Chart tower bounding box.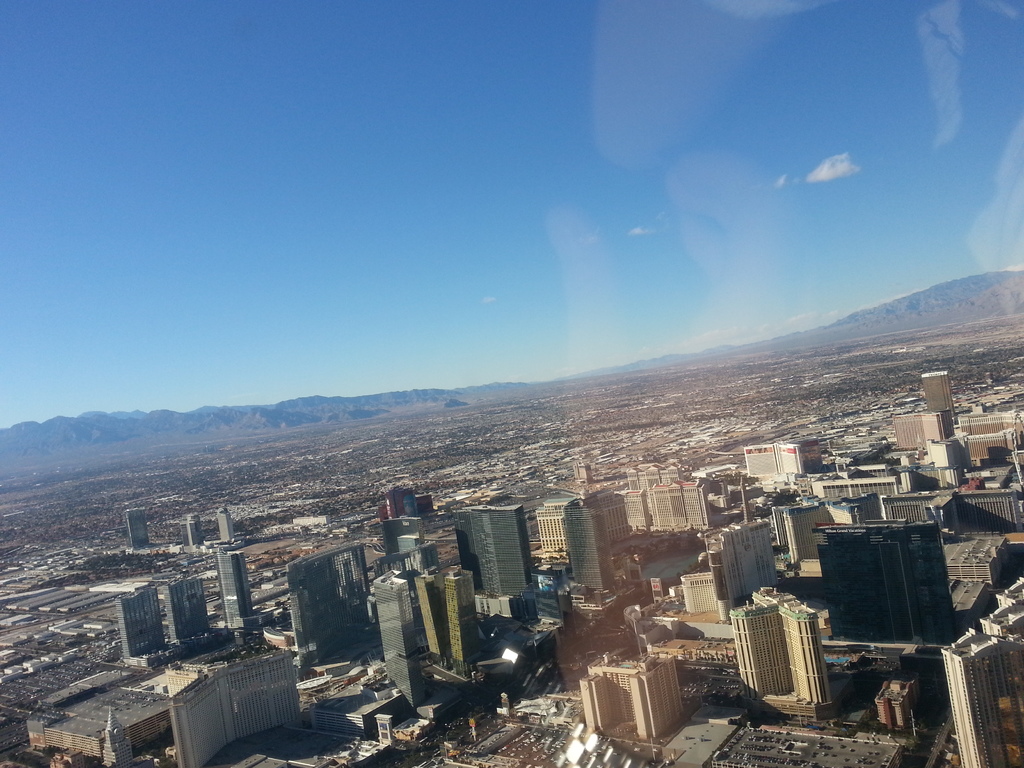
Charted: box=[449, 501, 531, 597].
